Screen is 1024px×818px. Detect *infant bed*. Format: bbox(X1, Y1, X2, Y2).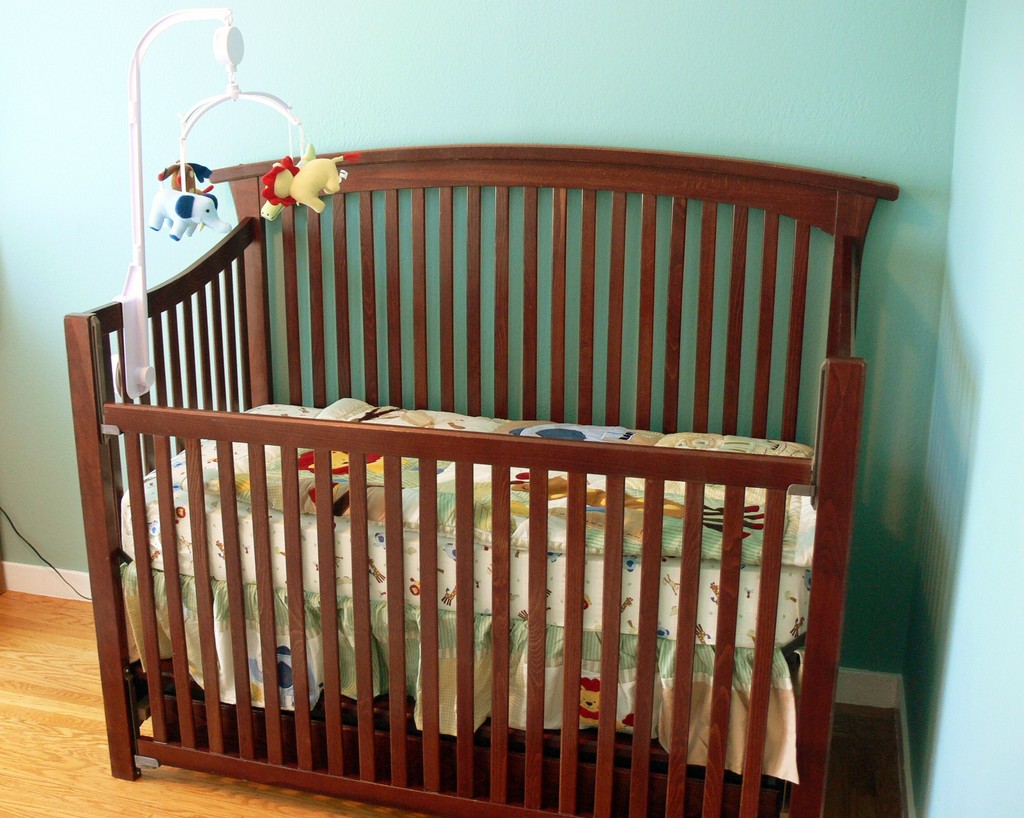
bbox(60, 4, 898, 817).
